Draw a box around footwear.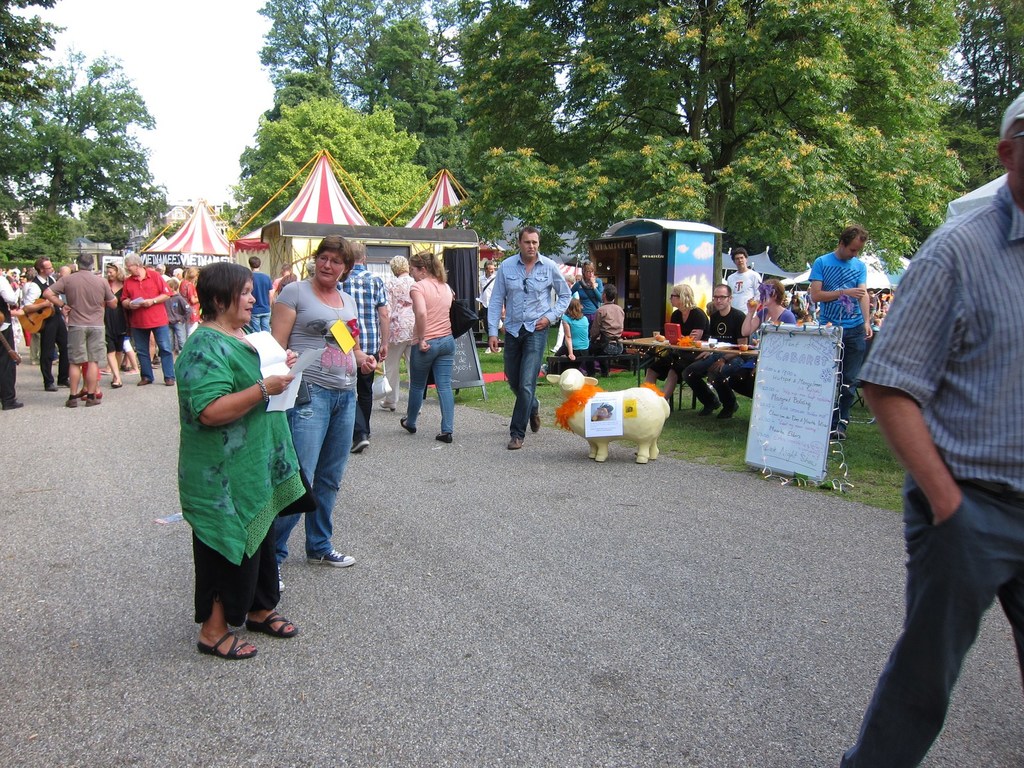
box(124, 366, 135, 370).
